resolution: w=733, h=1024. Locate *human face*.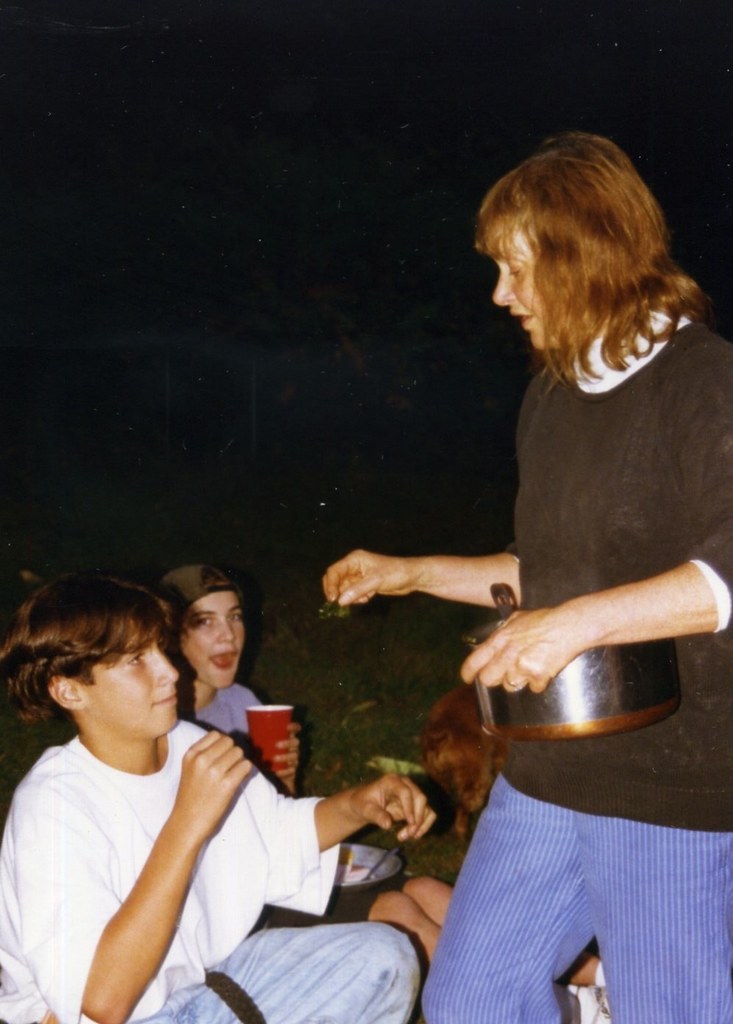
select_region(490, 240, 545, 349).
